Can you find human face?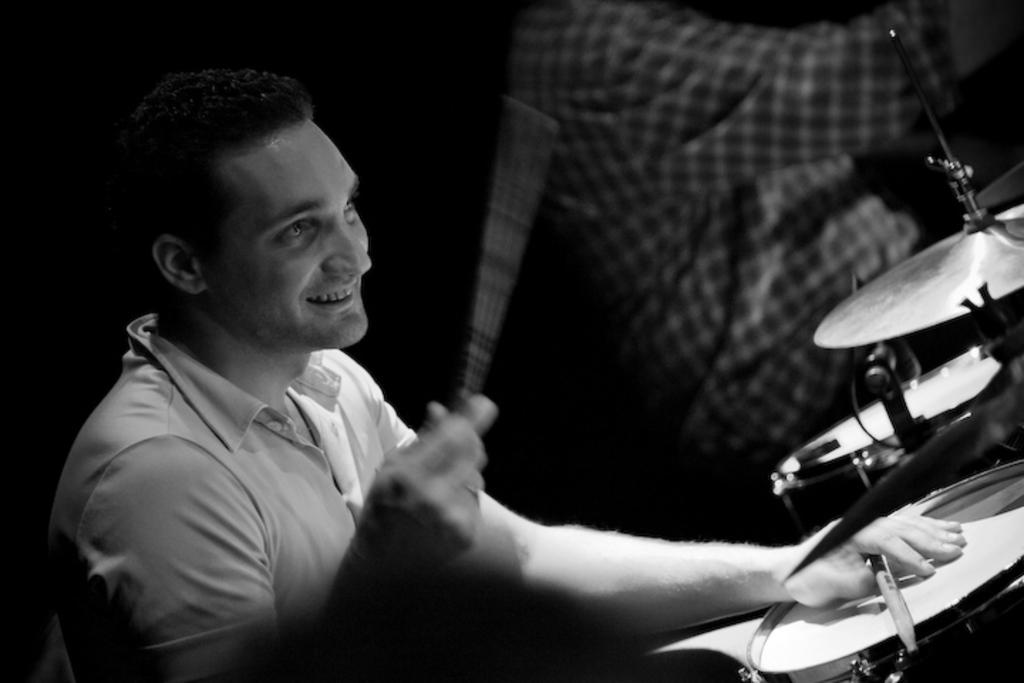
Yes, bounding box: detection(186, 125, 374, 346).
